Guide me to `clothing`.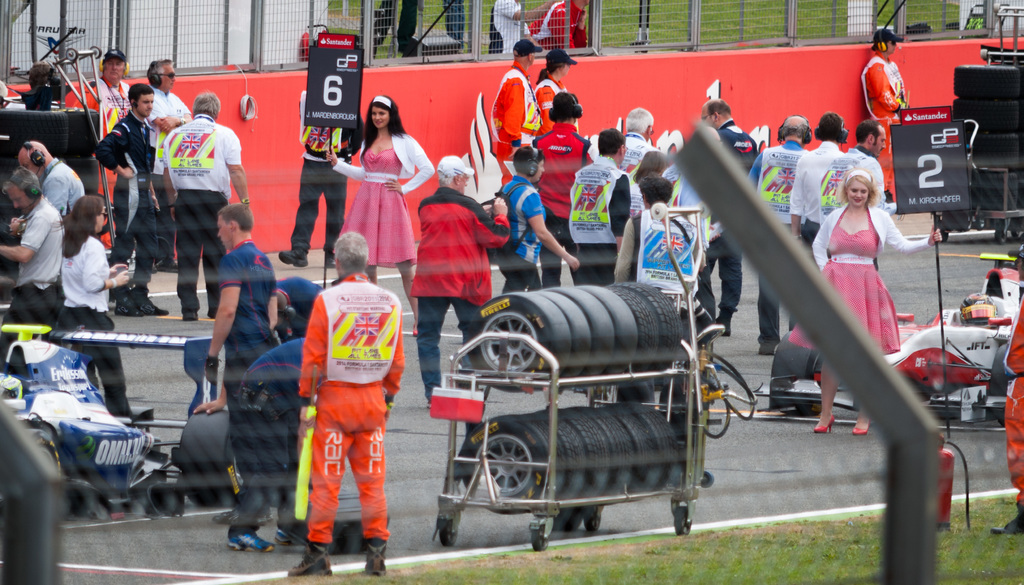
Guidance: bbox(278, 276, 324, 334).
